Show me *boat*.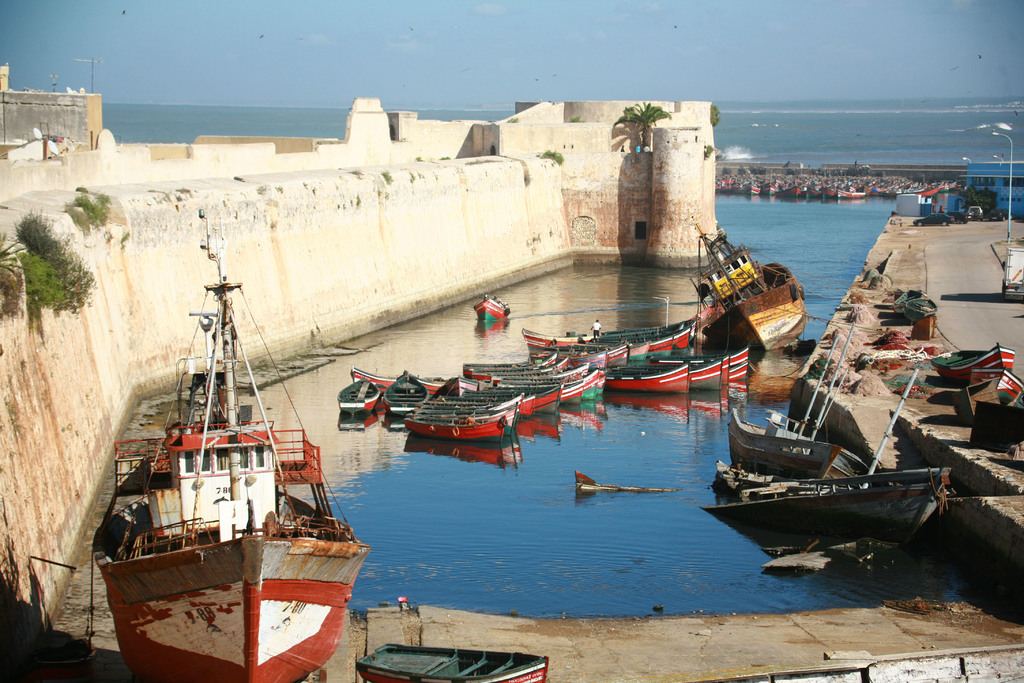
*boat* is here: pyautogui.locateOnScreen(519, 329, 685, 349).
